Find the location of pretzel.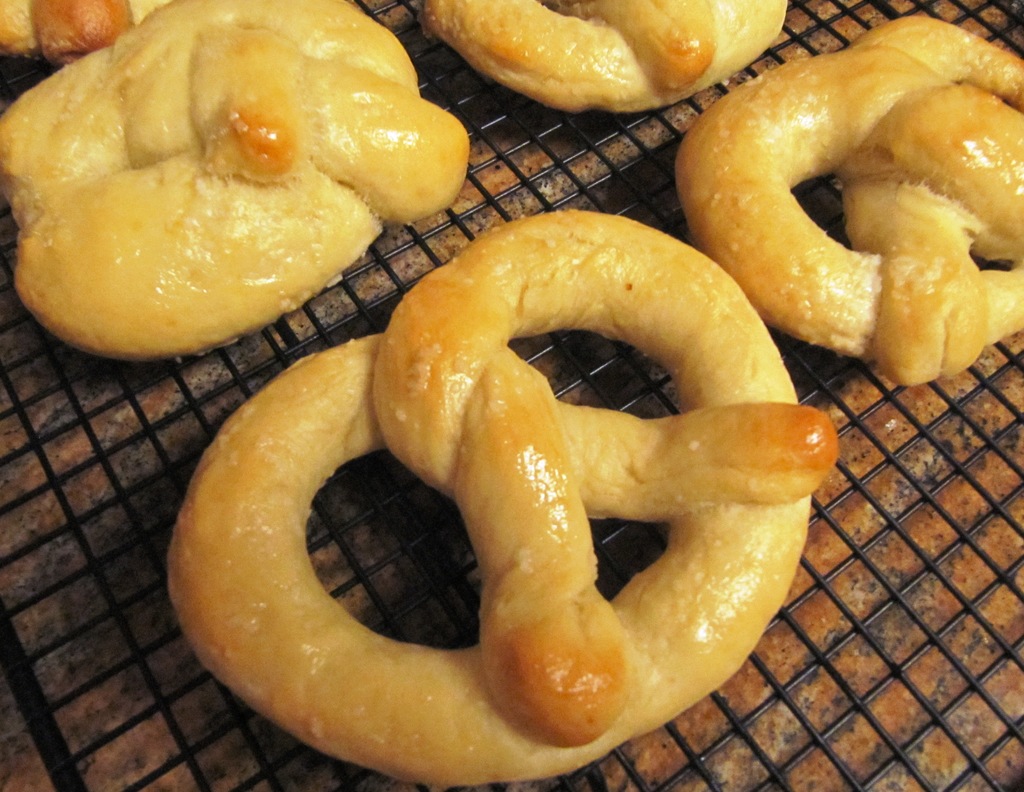
Location: [left=164, top=204, right=837, bottom=785].
